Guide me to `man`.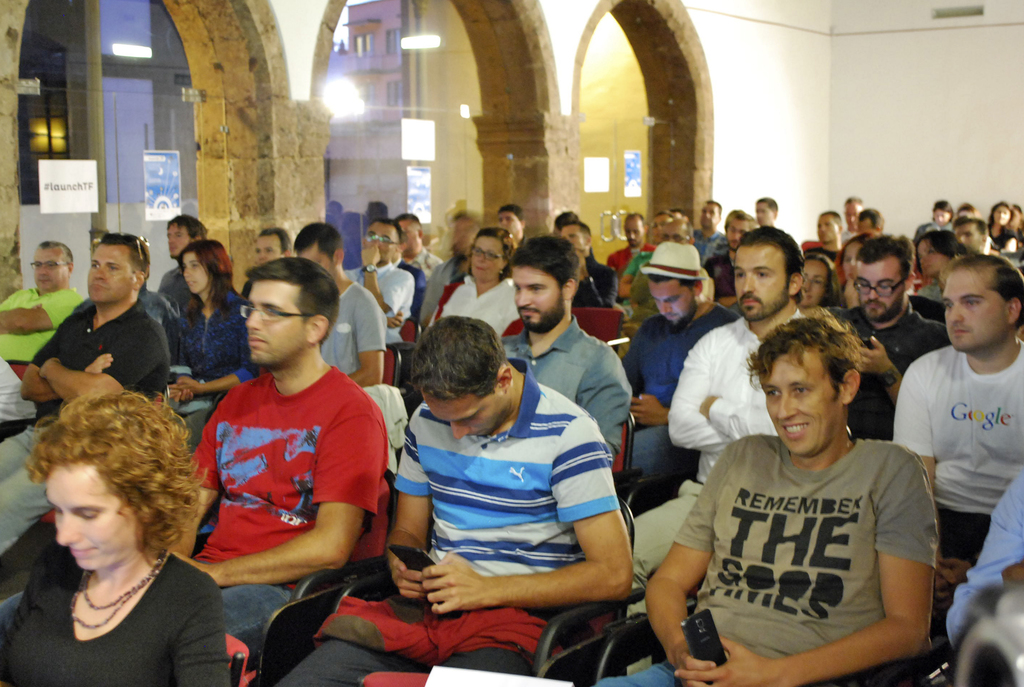
Guidance: region(893, 254, 1023, 597).
